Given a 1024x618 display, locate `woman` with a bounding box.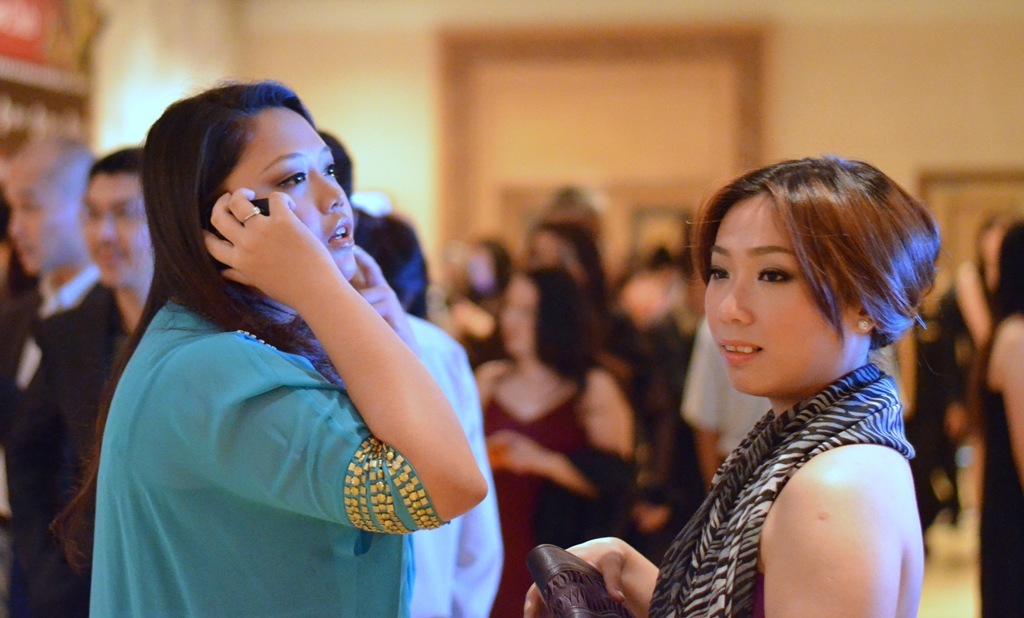
Located: 527/152/945/617.
